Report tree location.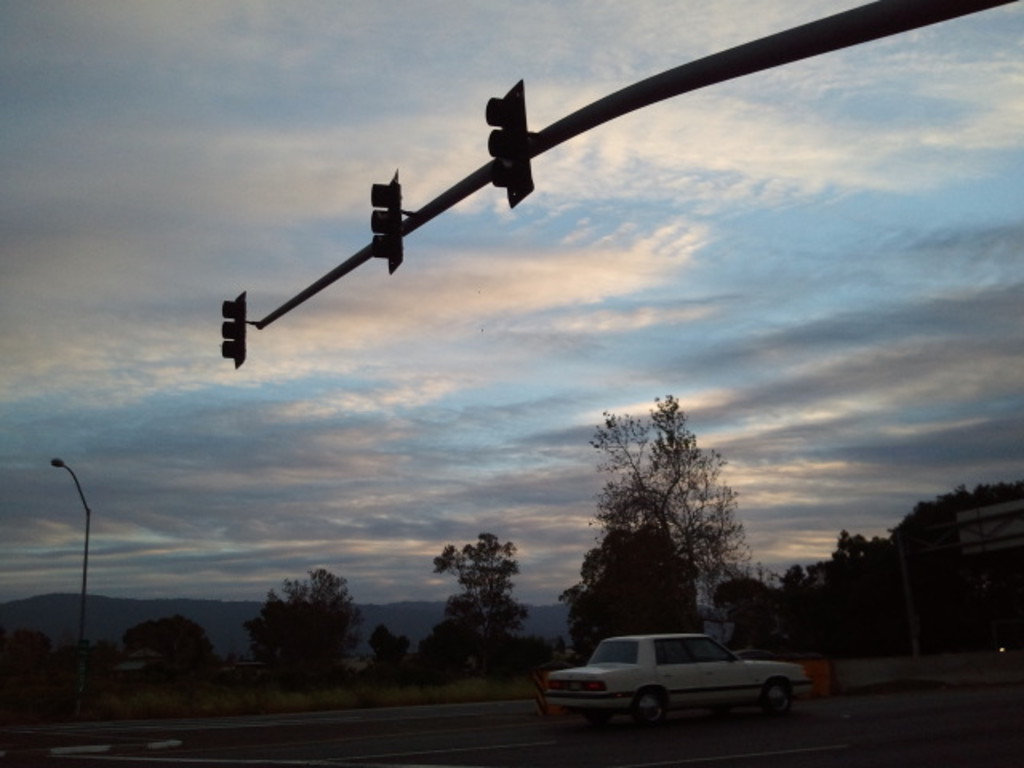
Report: bbox=(371, 624, 418, 678).
